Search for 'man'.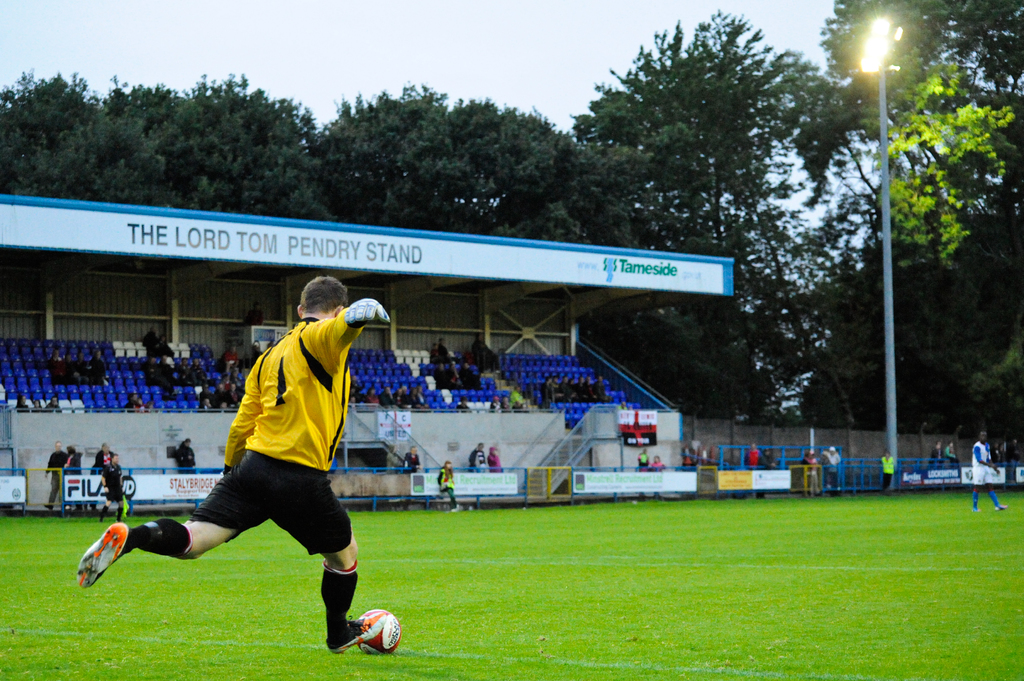
Found at <region>510, 389, 525, 413</region>.
